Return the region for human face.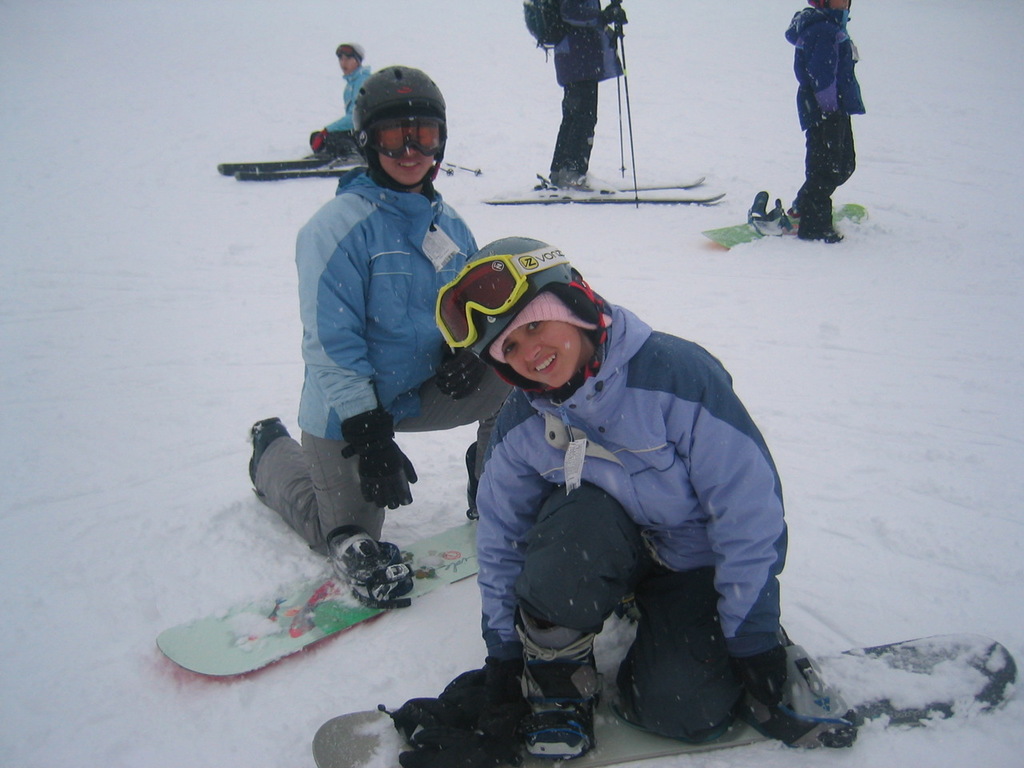
locate(507, 326, 581, 388).
